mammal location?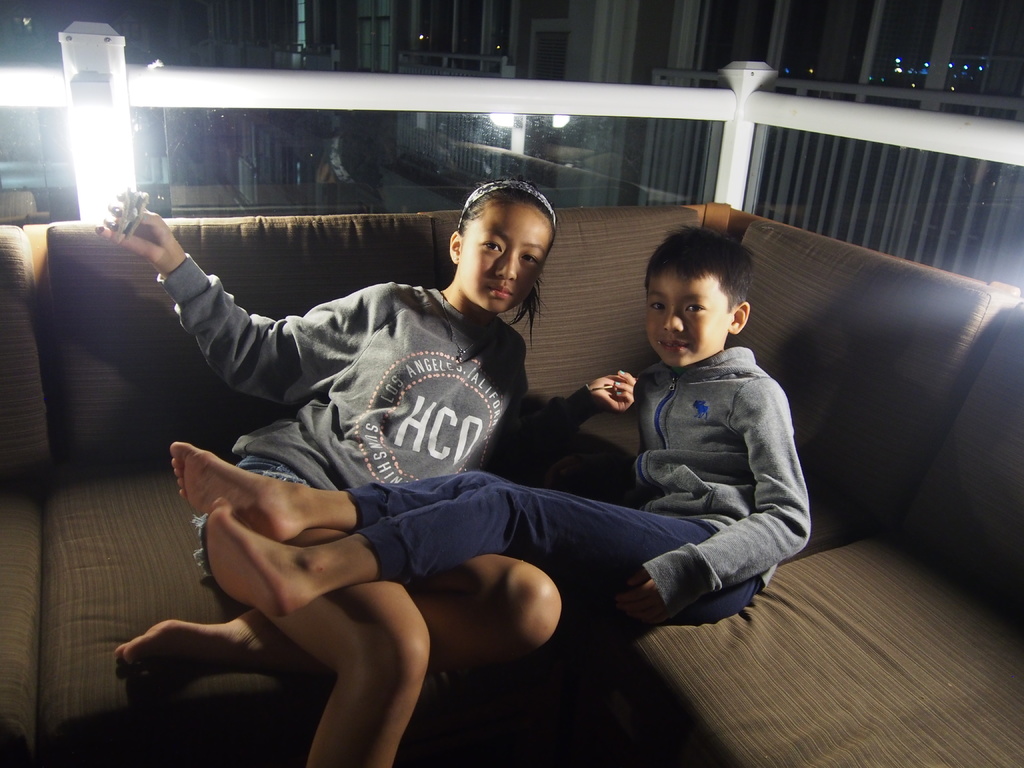
167, 221, 813, 627
